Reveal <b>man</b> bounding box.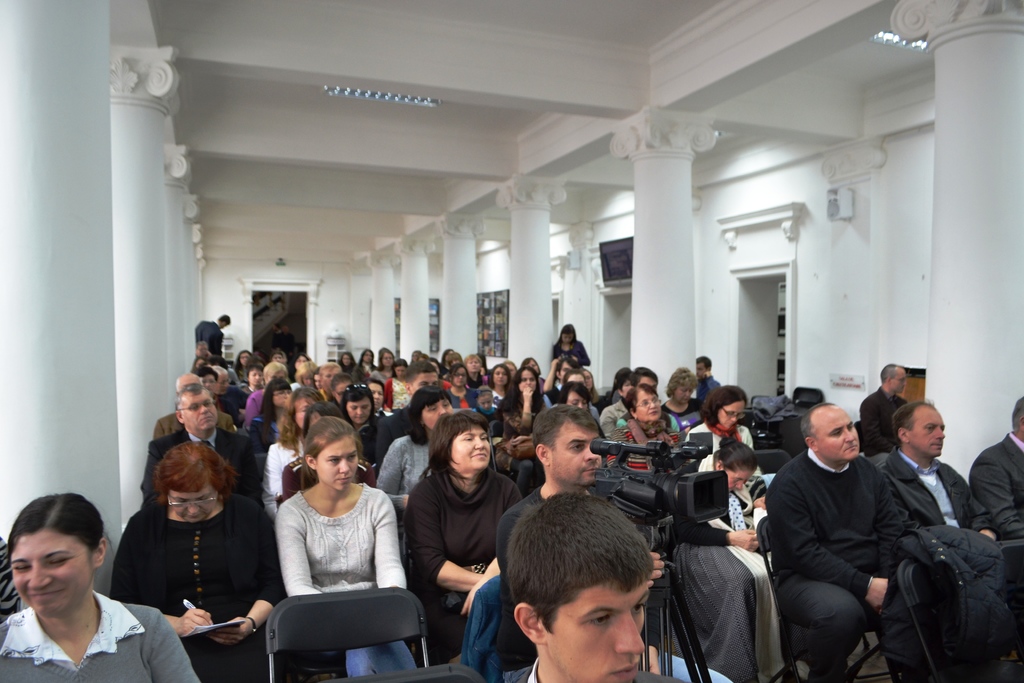
Revealed: <region>768, 379, 920, 680</region>.
